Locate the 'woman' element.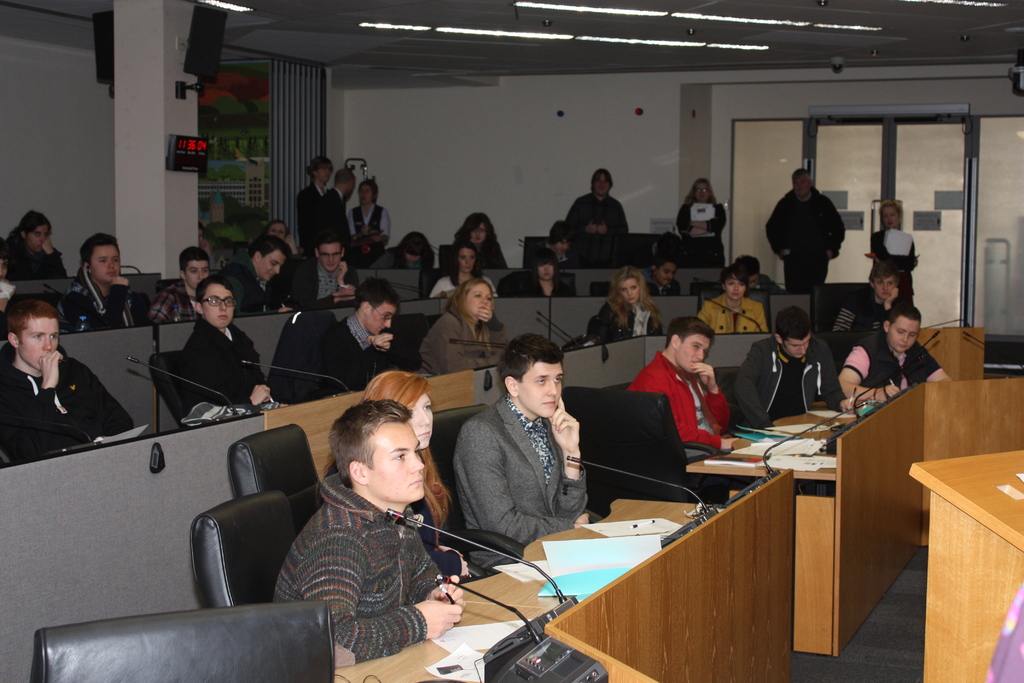
Element bbox: 0:212:68:284.
